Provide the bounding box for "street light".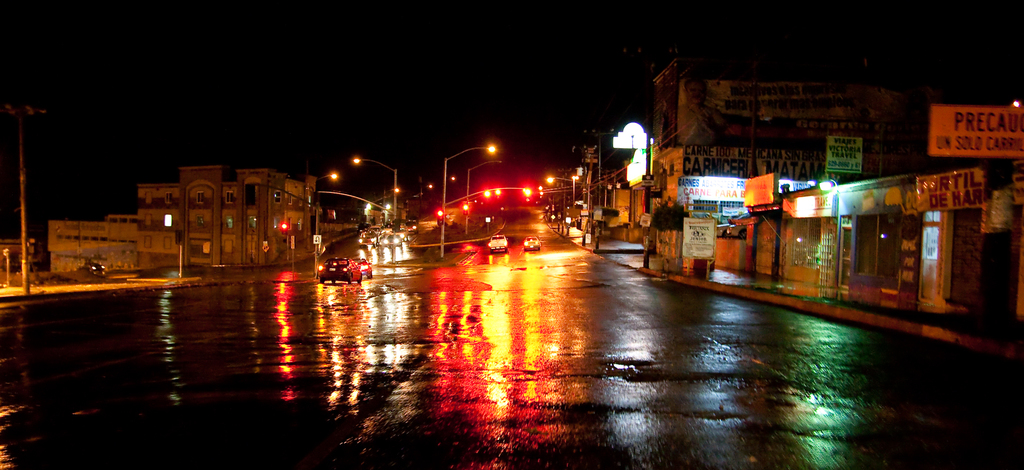
(543,173,586,184).
